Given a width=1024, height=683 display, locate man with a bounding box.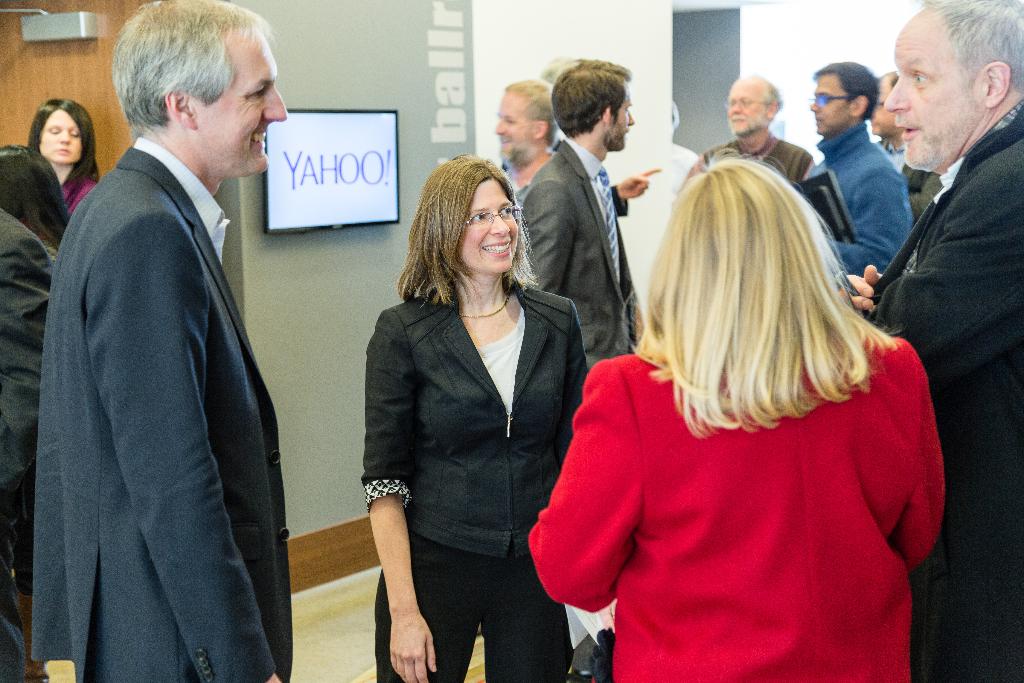
Located: 491, 73, 557, 287.
